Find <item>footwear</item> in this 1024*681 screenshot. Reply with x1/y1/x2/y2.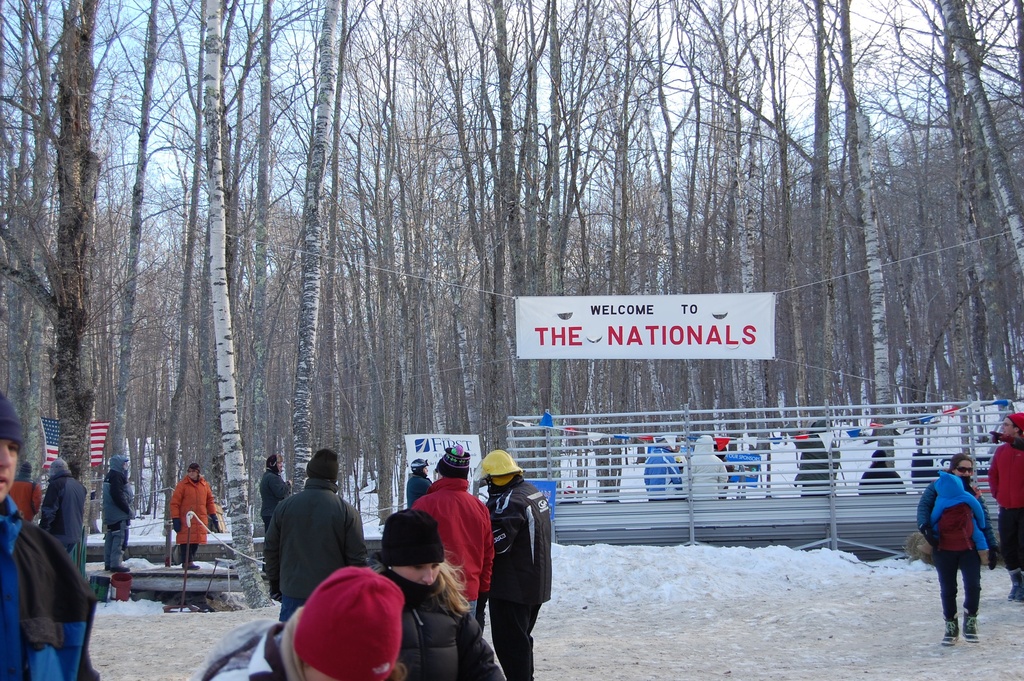
940/619/961/650.
